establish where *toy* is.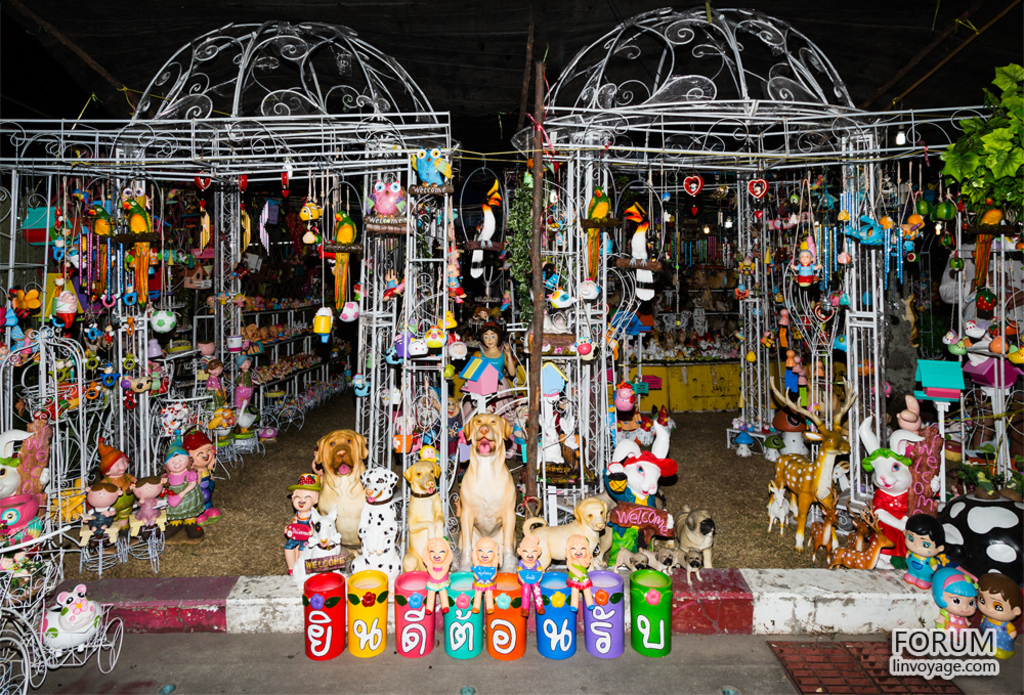
Established at (195,341,217,381).
